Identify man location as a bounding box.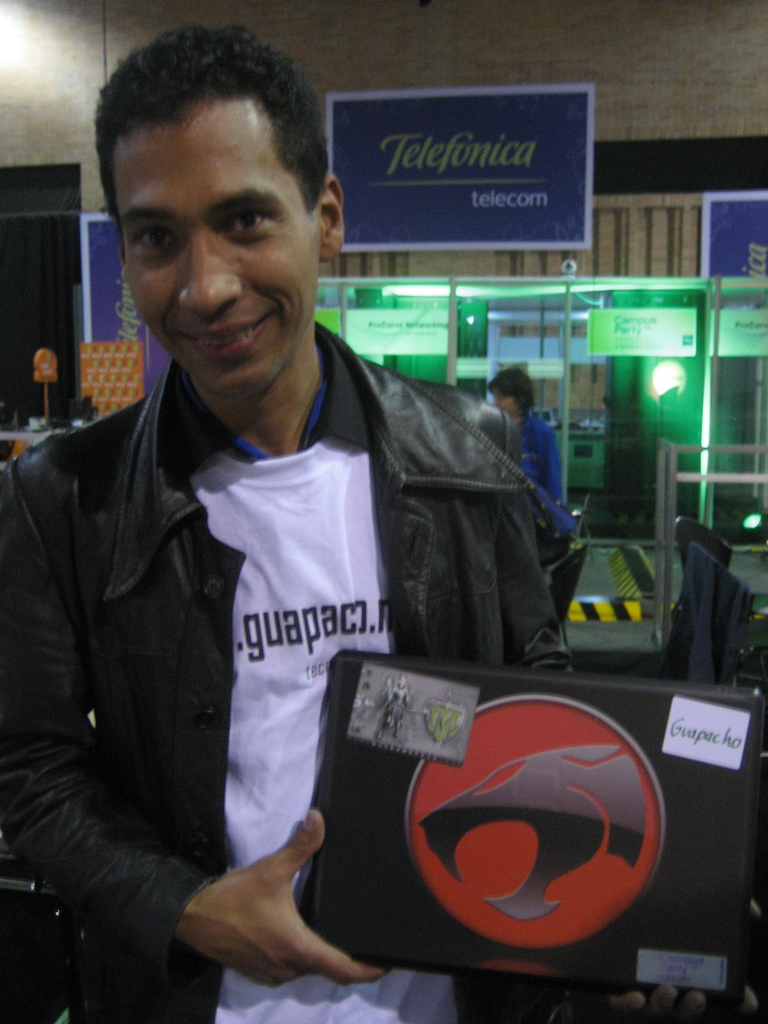
select_region(25, 84, 601, 984).
